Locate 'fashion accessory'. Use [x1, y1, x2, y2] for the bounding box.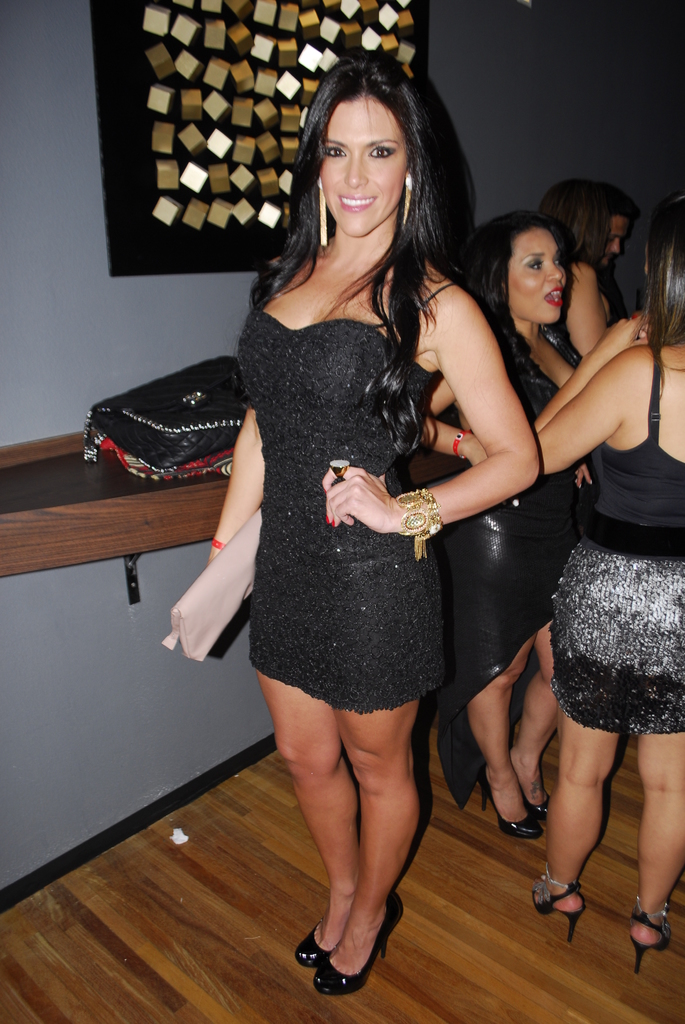
[529, 869, 585, 939].
